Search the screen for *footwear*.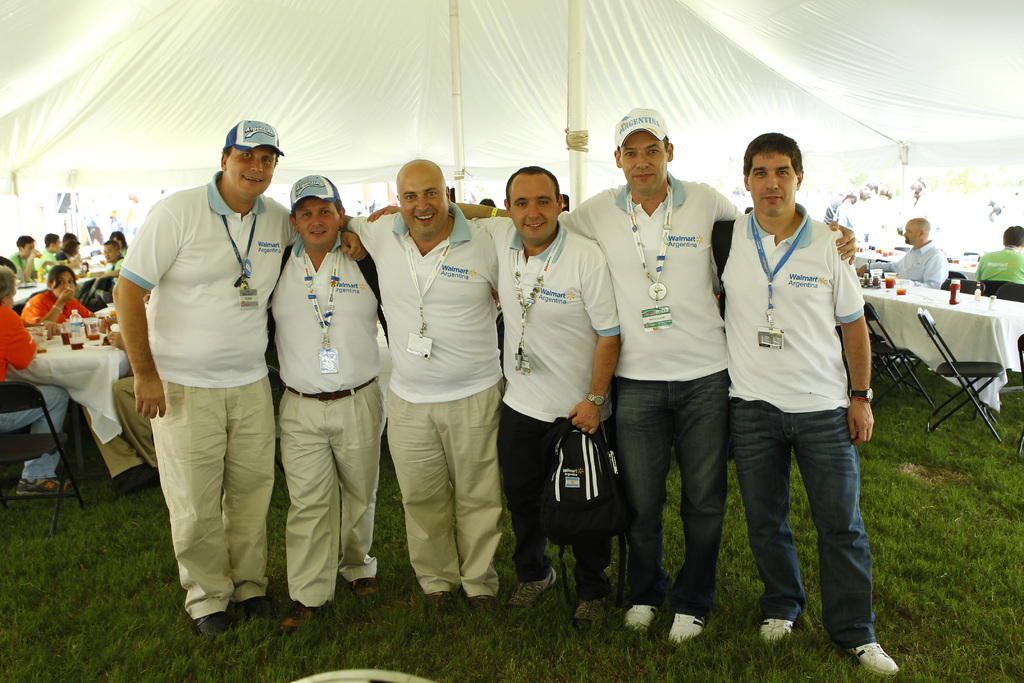
Found at 192, 612, 234, 648.
